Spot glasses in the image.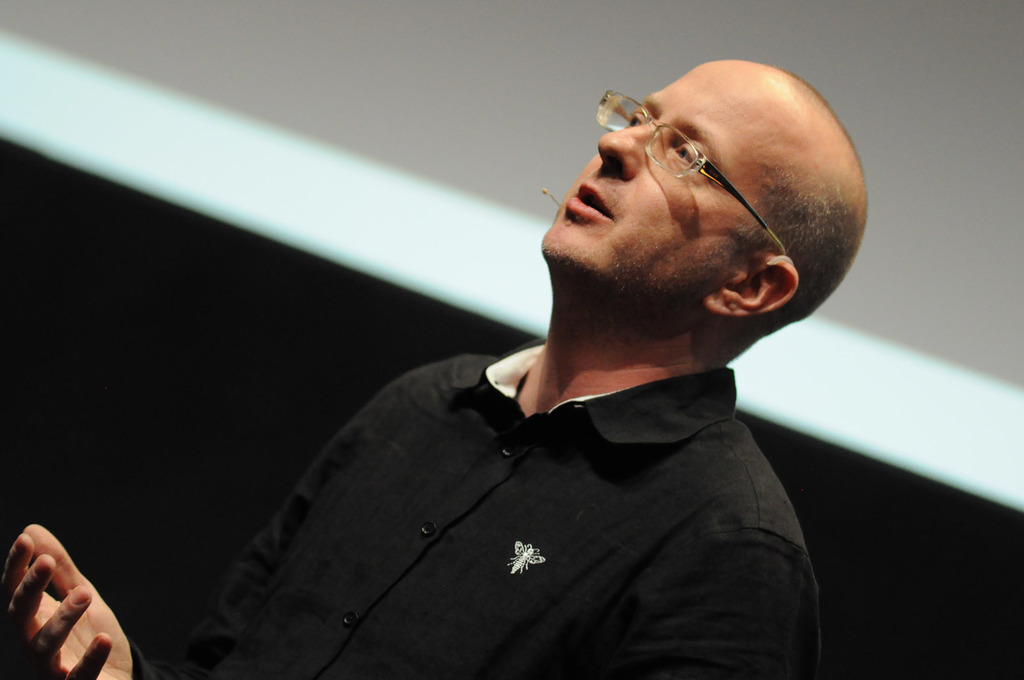
glasses found at <bbox>597, 91, 787, 256</bbox>.
